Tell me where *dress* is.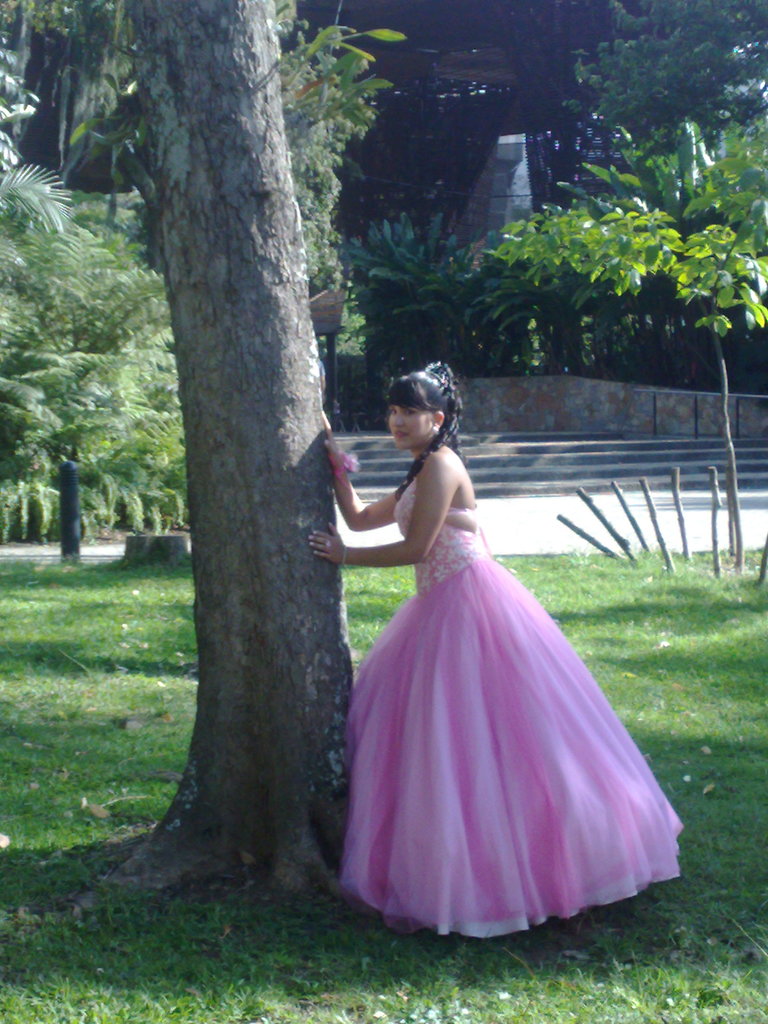
*dress* is at Rect(345, 480, 682, 938).
